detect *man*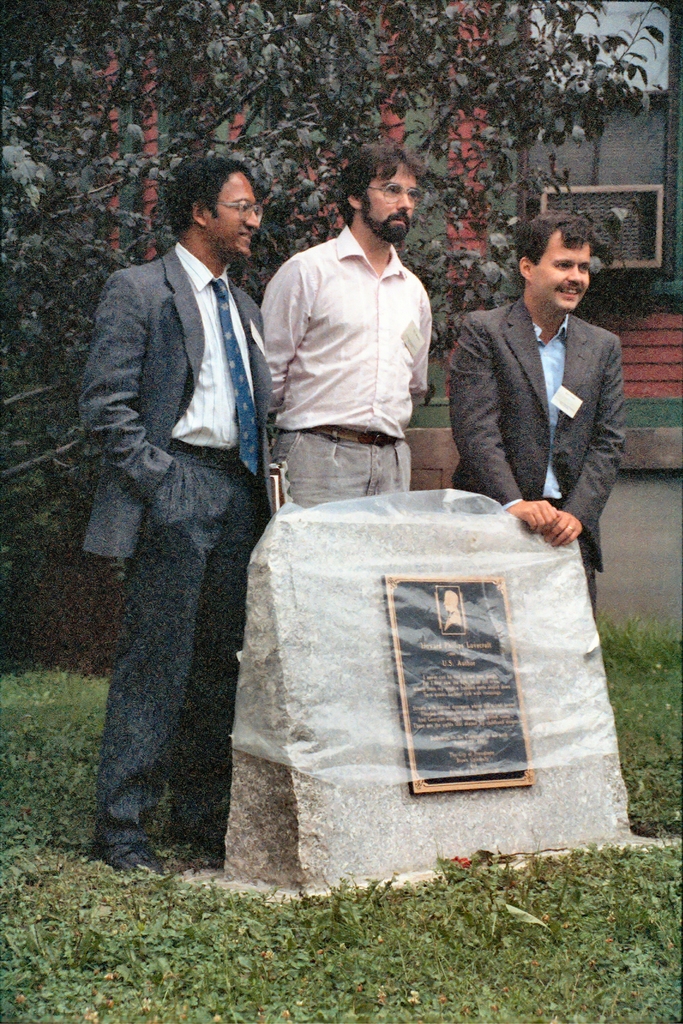
(left=65, top=143, right=307, bottom=872)
